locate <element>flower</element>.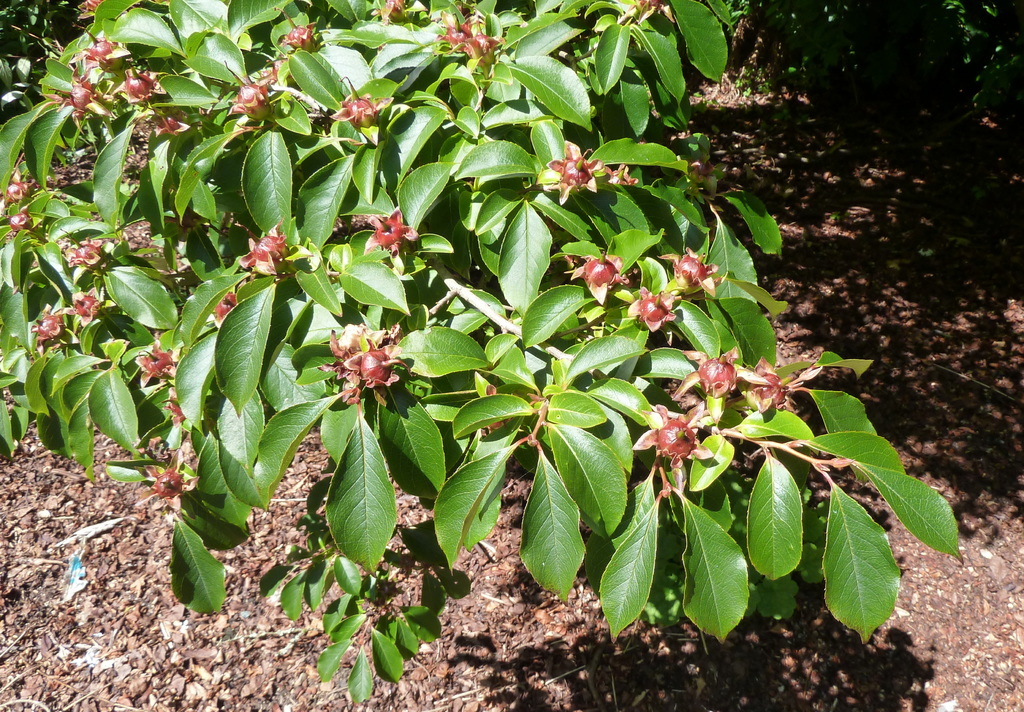
Bounding box: [7, 207, 52, 235].
